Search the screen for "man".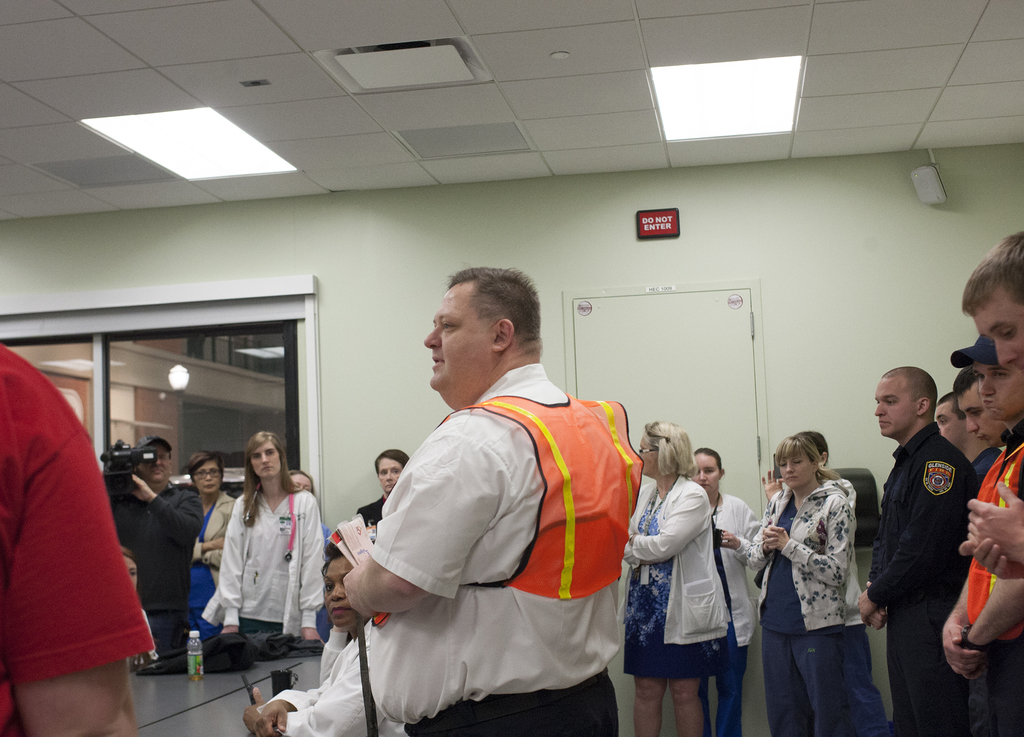
Found at BBox(333, 283, 646, 736).
